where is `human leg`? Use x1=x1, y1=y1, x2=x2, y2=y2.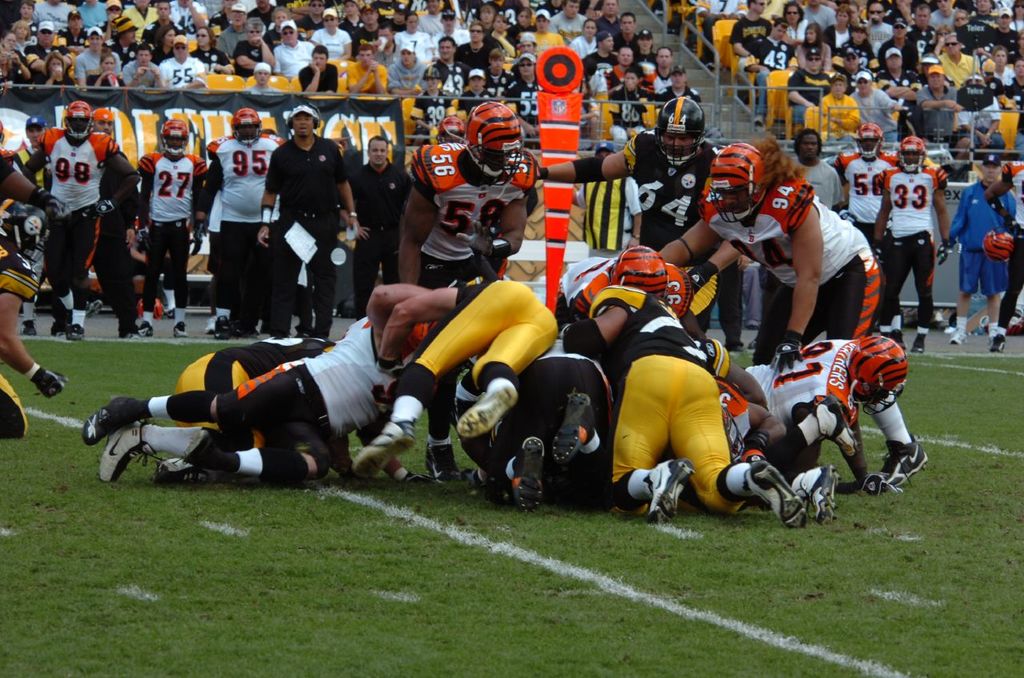
x1=610, y1=357, x2=676, y2=522.
